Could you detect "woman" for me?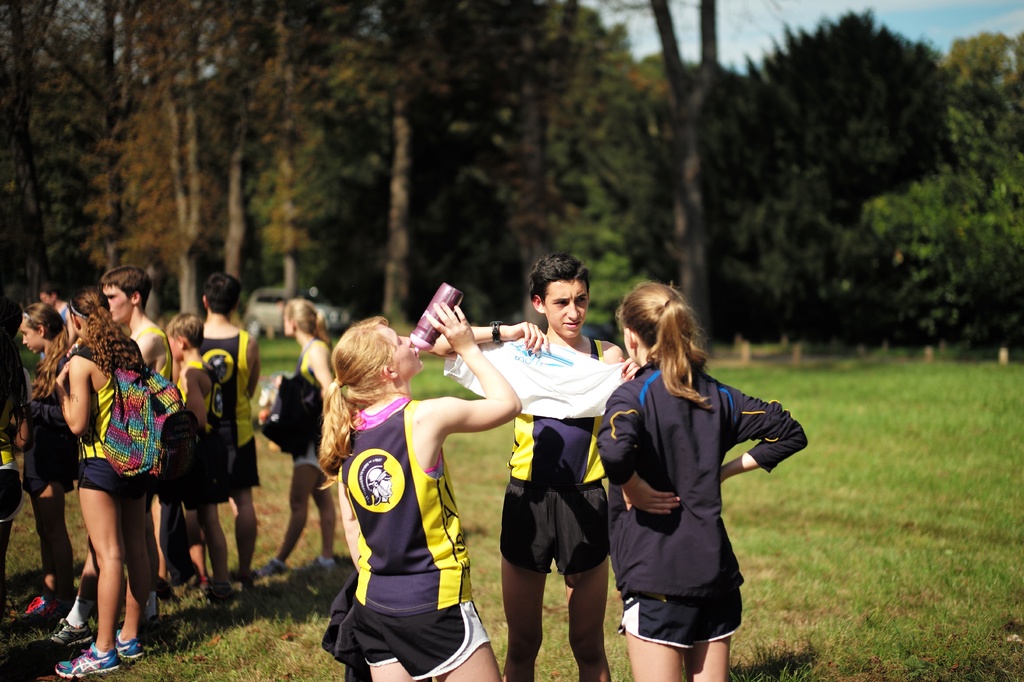
Detection result: bbox=(19, 303, 76, 615).
